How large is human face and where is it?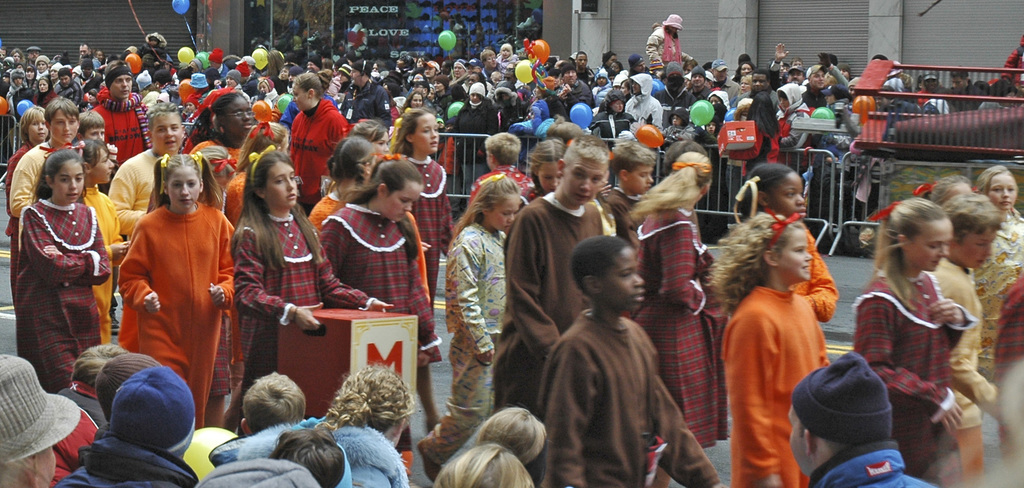
Bounding box: crop(371, 133, 390, 156).
